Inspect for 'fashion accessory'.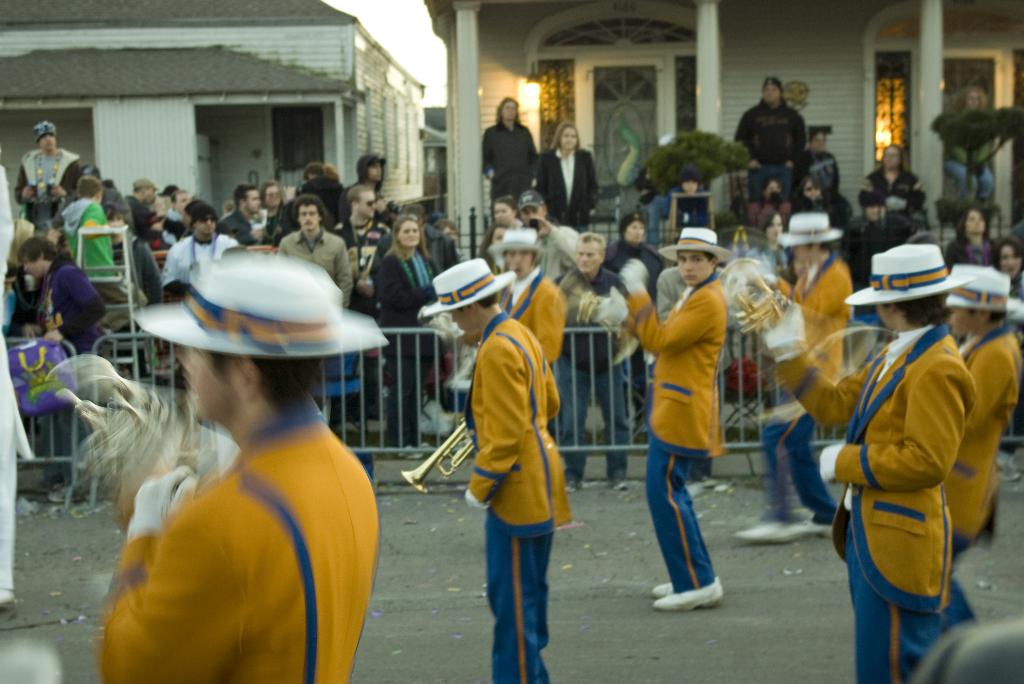
Inspection: BBox(616, 212, 645, 233).
